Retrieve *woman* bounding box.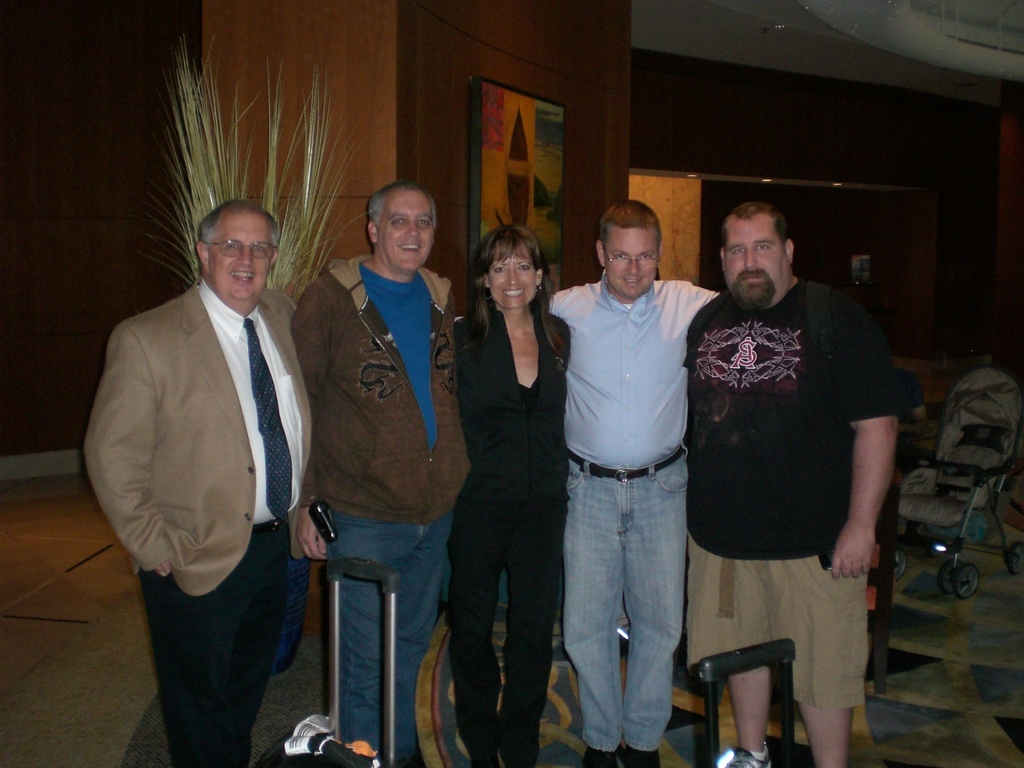
Bounding box: 442 218 580 739.
